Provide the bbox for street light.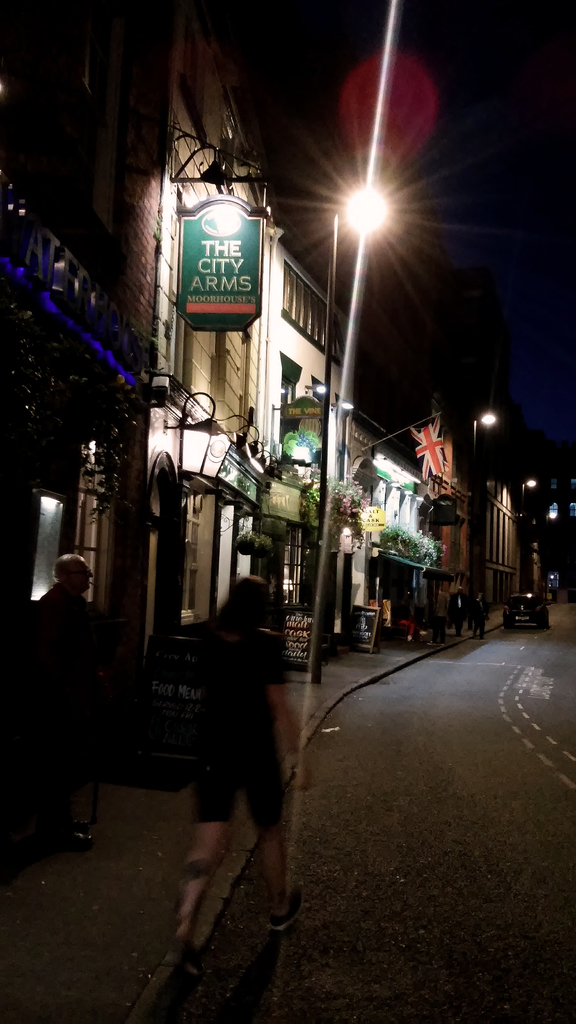
bbox(546, 509, 559, 531).
